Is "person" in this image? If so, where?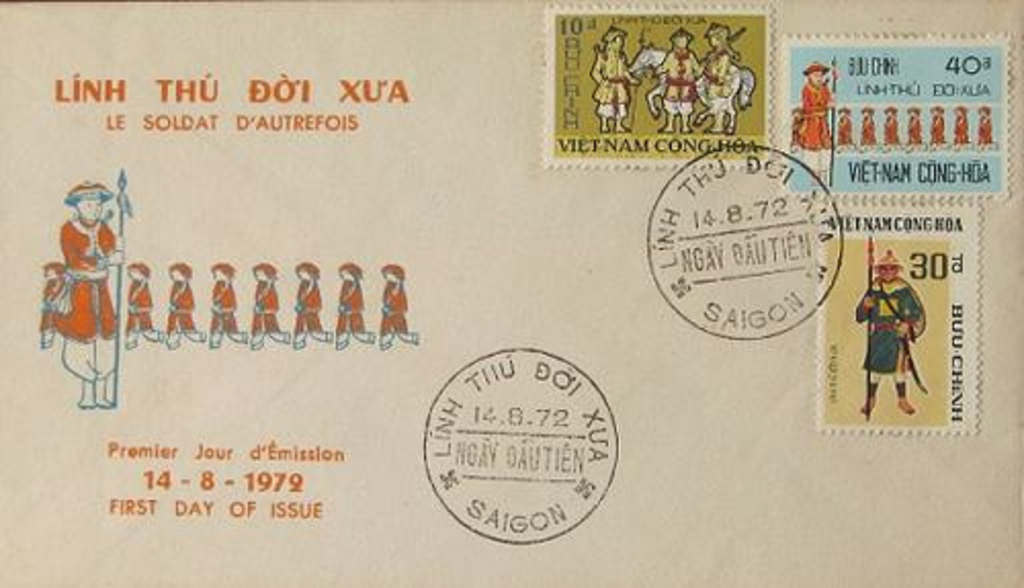
Yes, at x1=860 y1=107 x2=874 y2=143.
